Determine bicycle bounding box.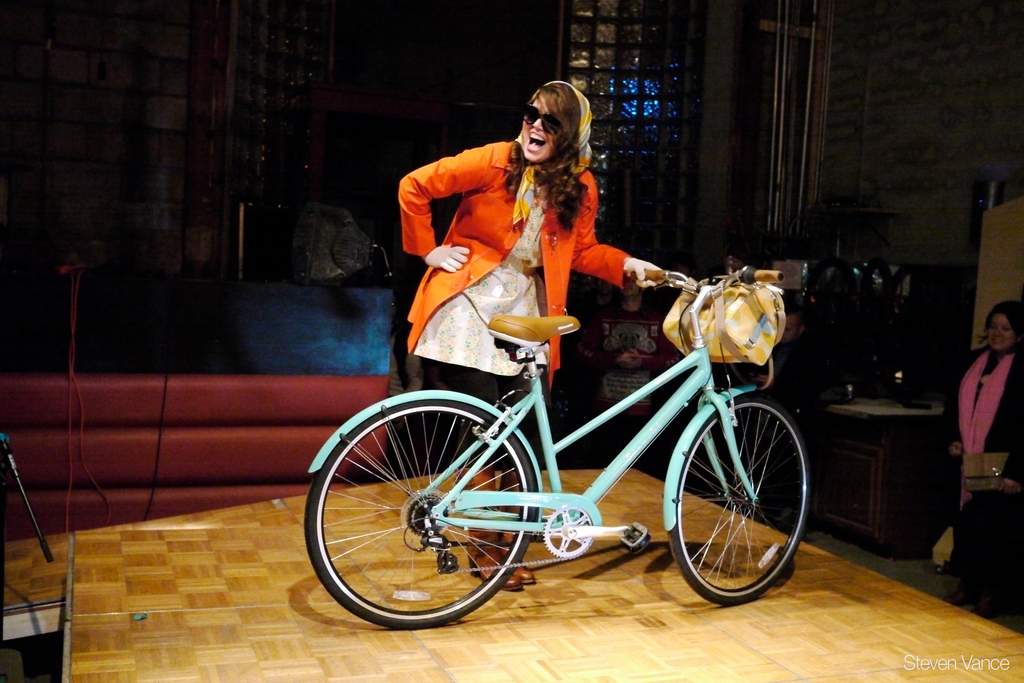
Determined: 321:267:827:639.
